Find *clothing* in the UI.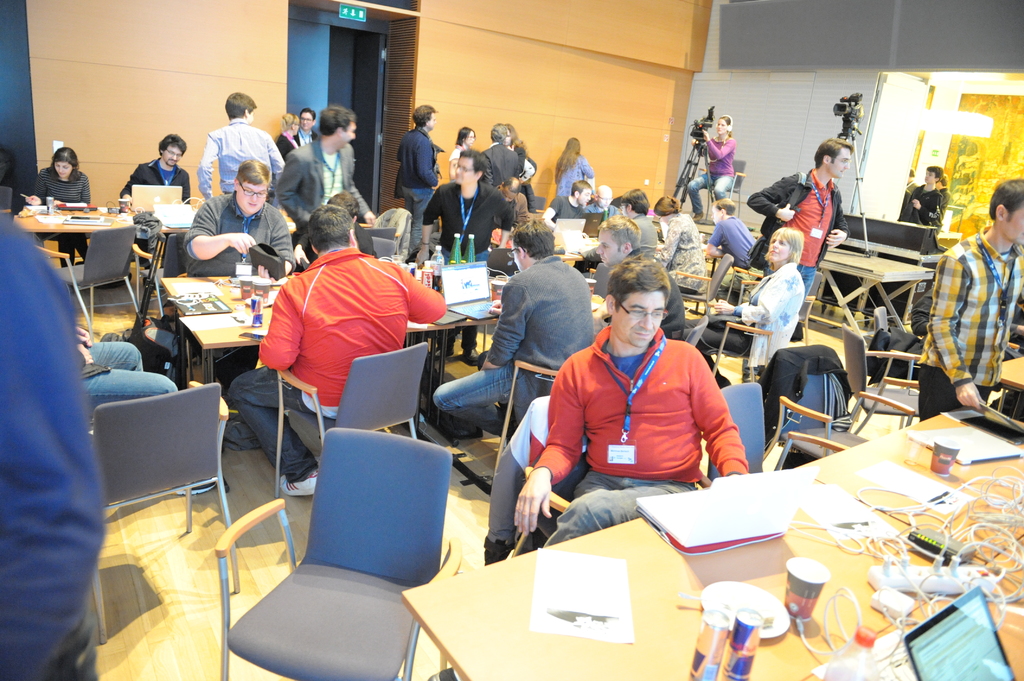
UI element at {"x1": 680, "y1": 260, "x2": 805, "y2": 389}.
